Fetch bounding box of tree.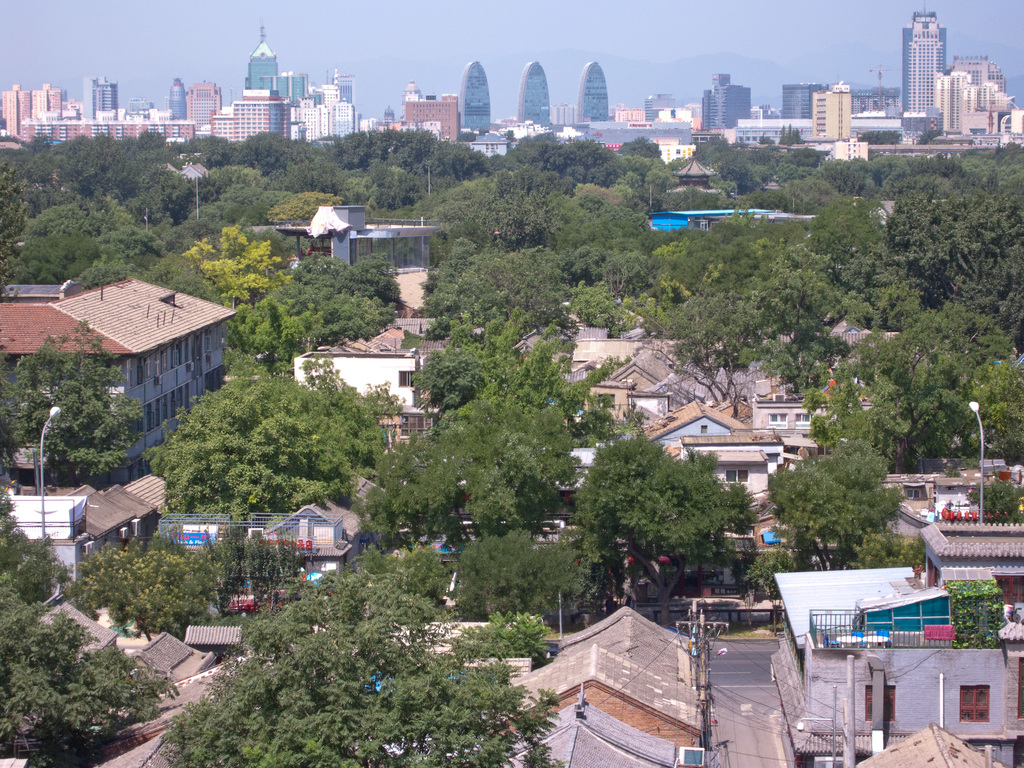
Bbox: {"left": 796, "top": 319, "right": 963, "bottom": 474}.
